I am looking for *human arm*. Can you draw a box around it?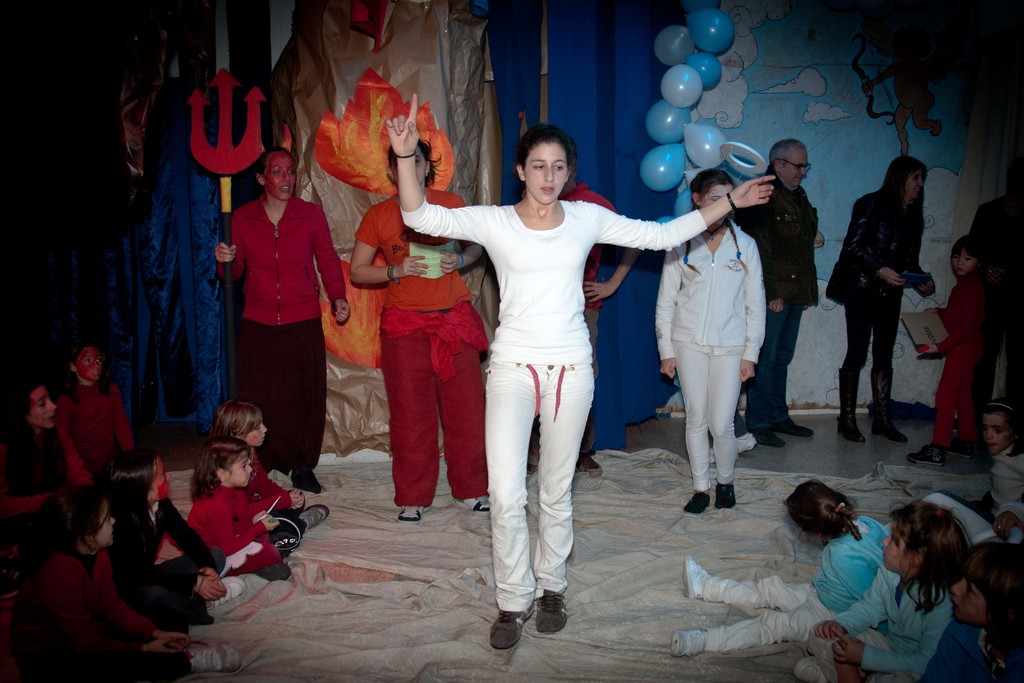
Sure, the bounding box is (x1=814, y1=562, x2=893, y2=641).
